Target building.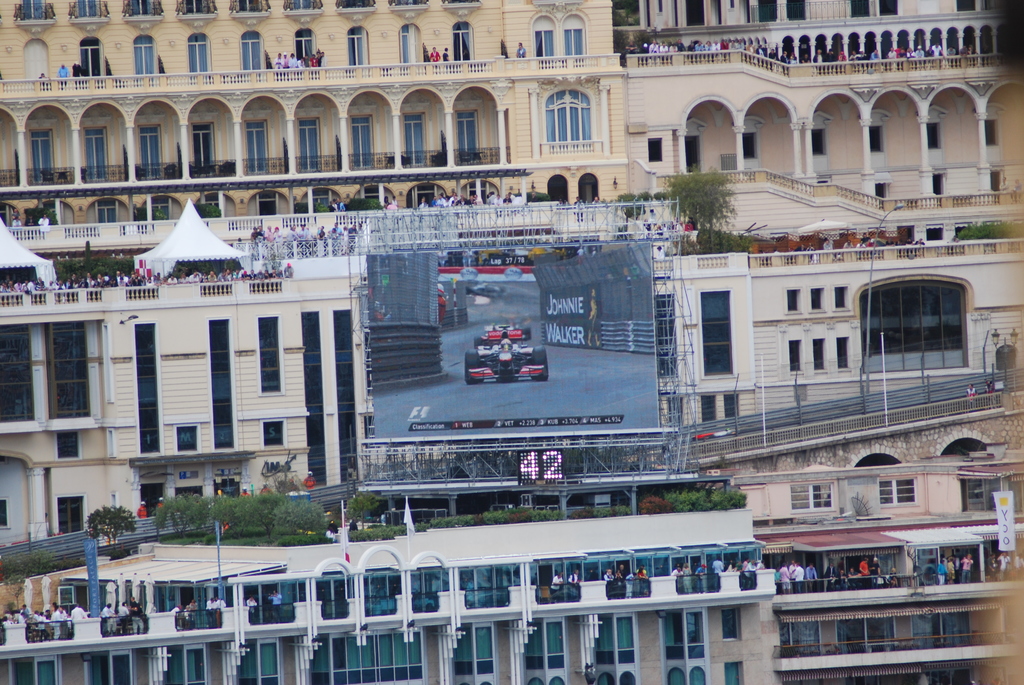
Target region: [left=1, top=243, right=396, bottom=532].
